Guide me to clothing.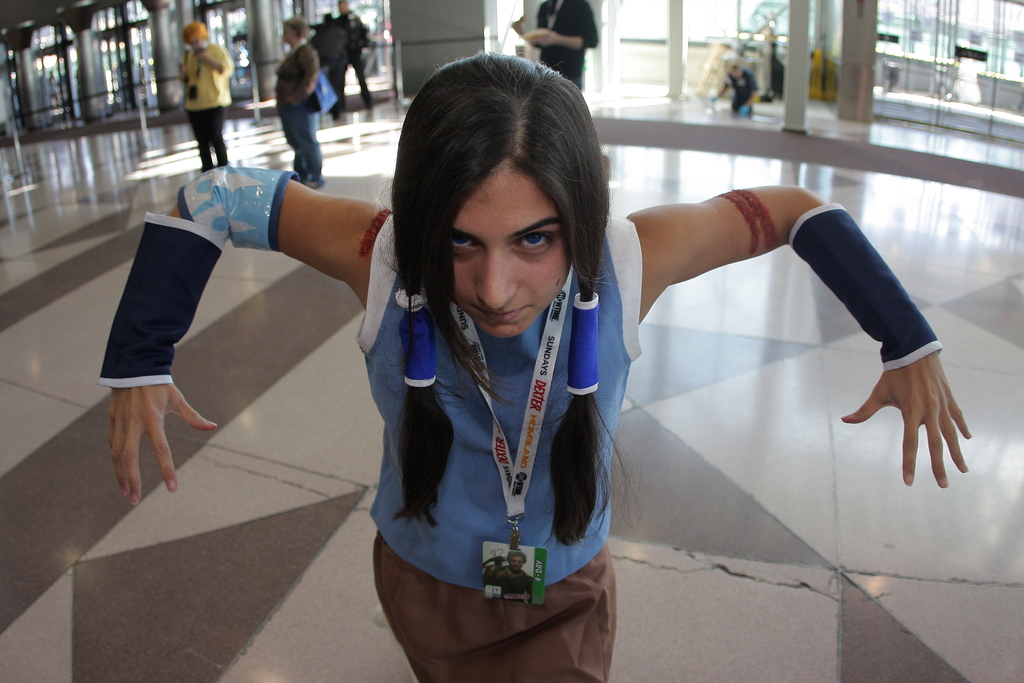
Guidance: 723/67/760/115.
